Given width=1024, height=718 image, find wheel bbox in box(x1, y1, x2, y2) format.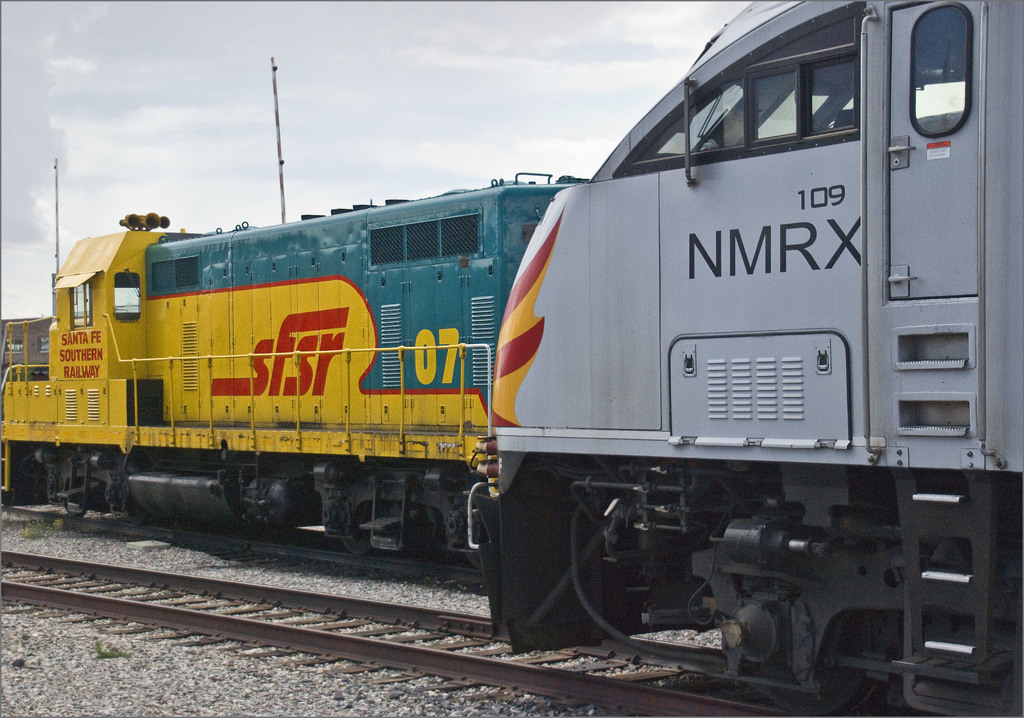
box(67, 502, 89, 521).
